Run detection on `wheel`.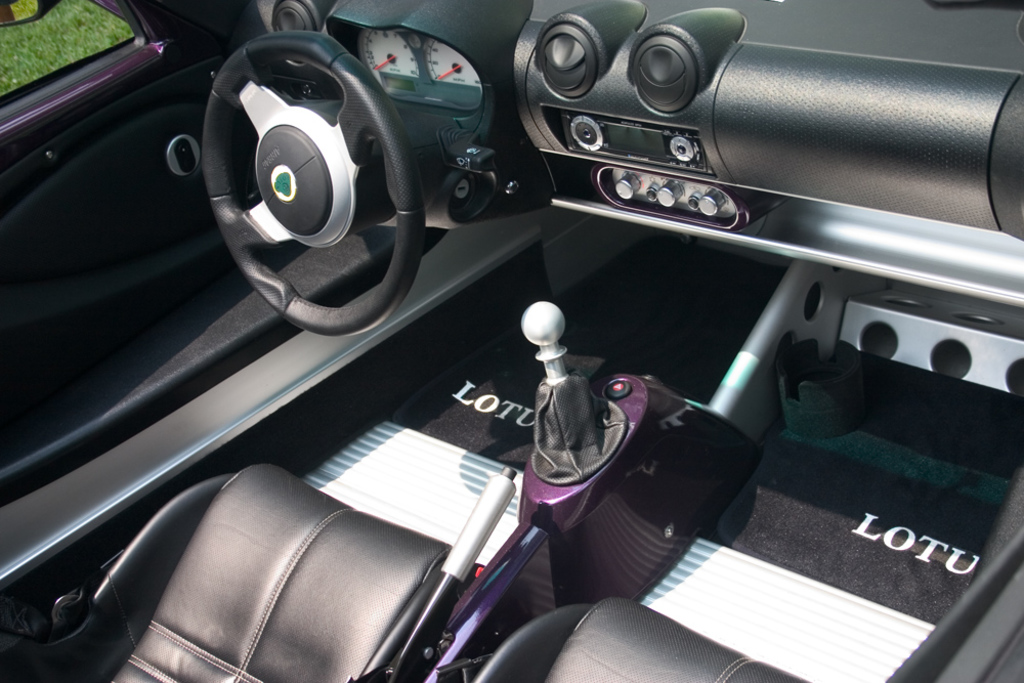
Result: l=195, t=40, r=437, b=348.
